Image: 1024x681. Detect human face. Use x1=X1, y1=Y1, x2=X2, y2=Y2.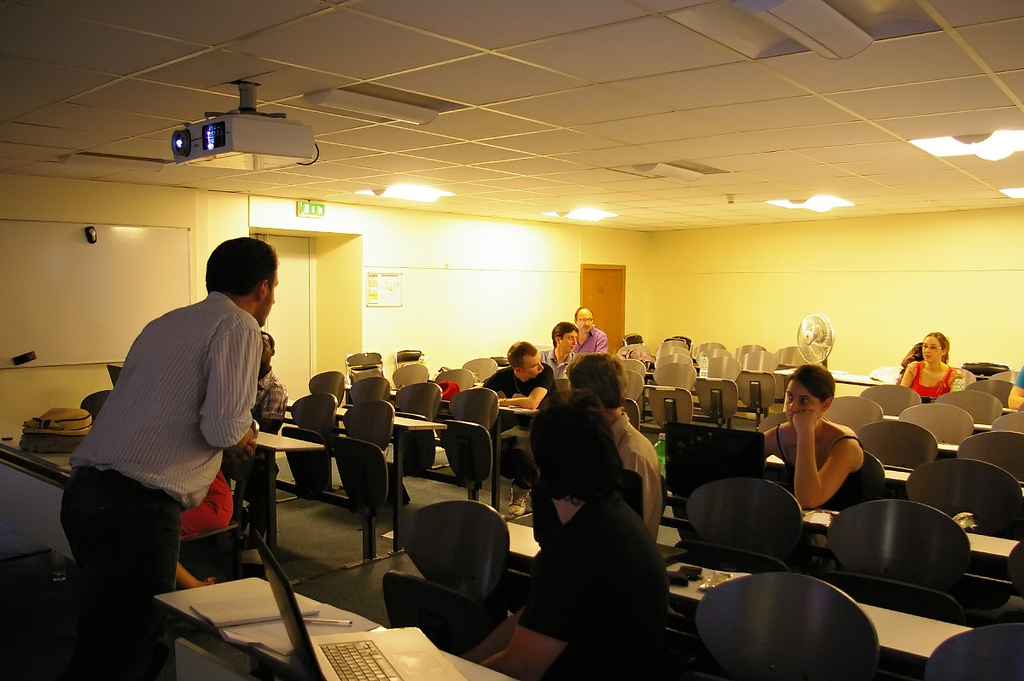
x1=921, y1=339, x2=944, y2=363.
